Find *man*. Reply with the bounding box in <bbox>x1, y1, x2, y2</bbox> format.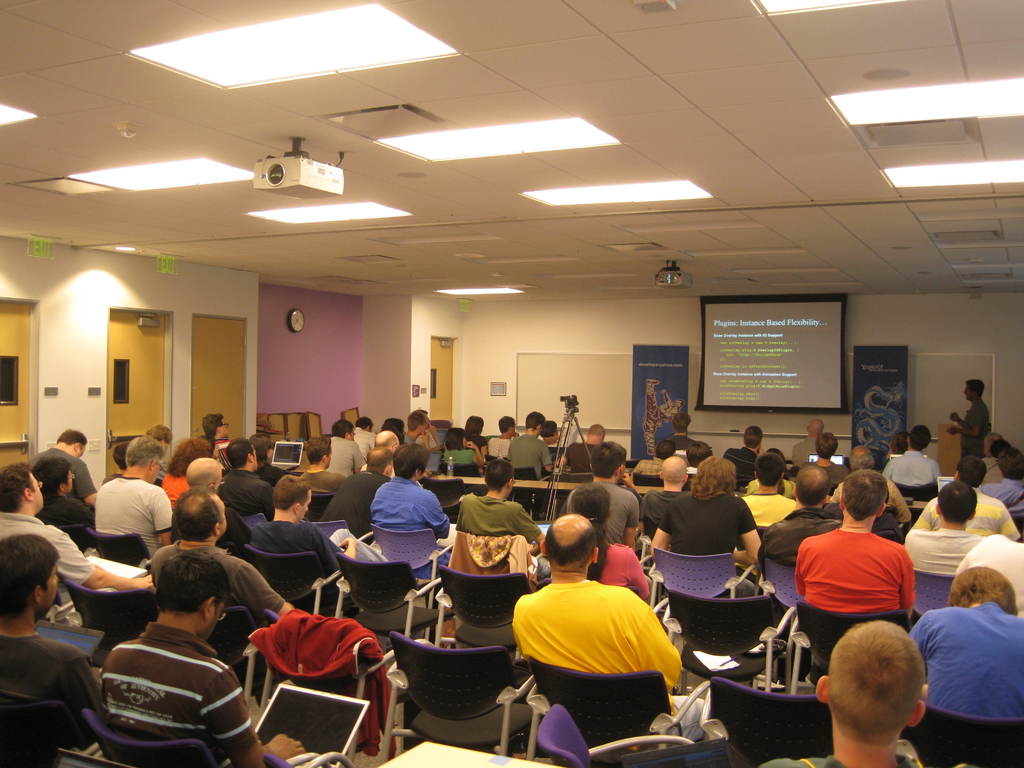
<bbox>724, 425, 761, 491</bbox>.
